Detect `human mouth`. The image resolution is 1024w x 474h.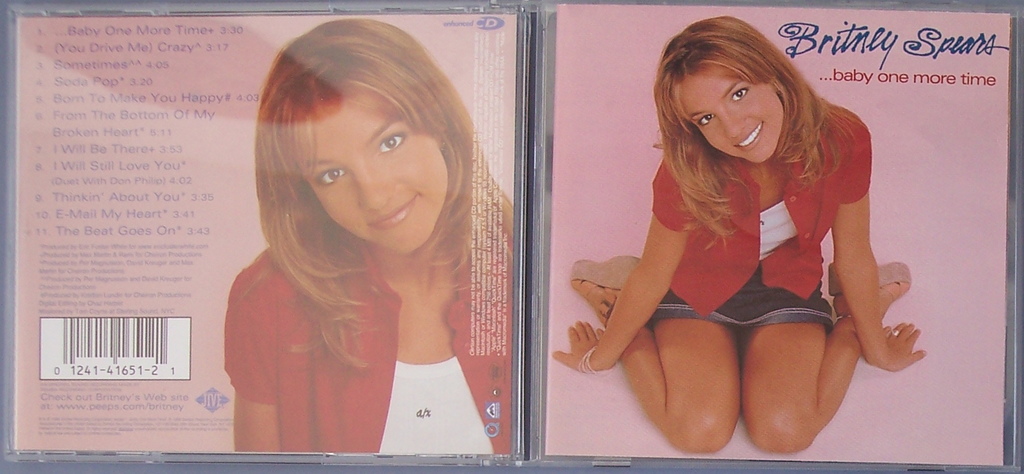
box=[735, 122, 766, 153].
